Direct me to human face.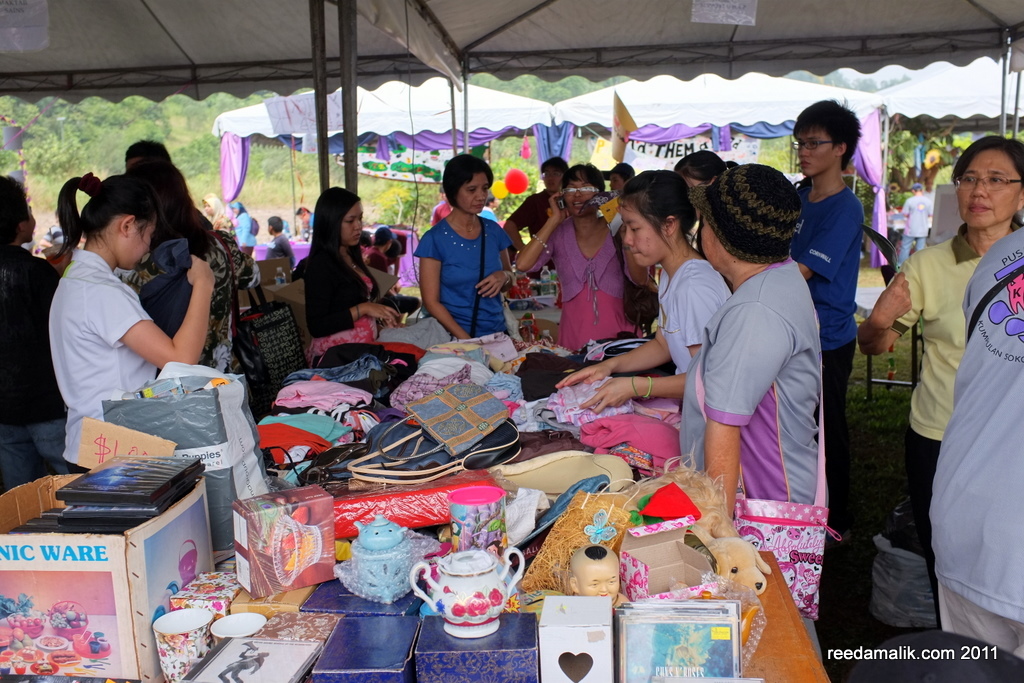
Direction: left=609, top=173, right=625, bottom=188.
